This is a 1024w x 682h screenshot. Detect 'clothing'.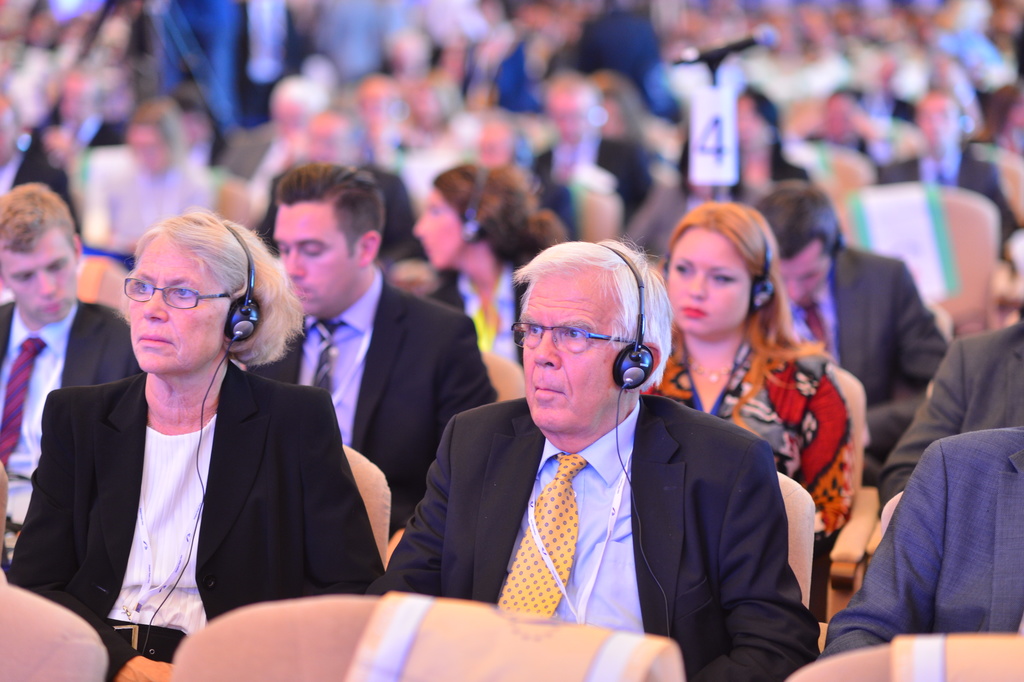
select_region(877, 325, 1023, 504).
